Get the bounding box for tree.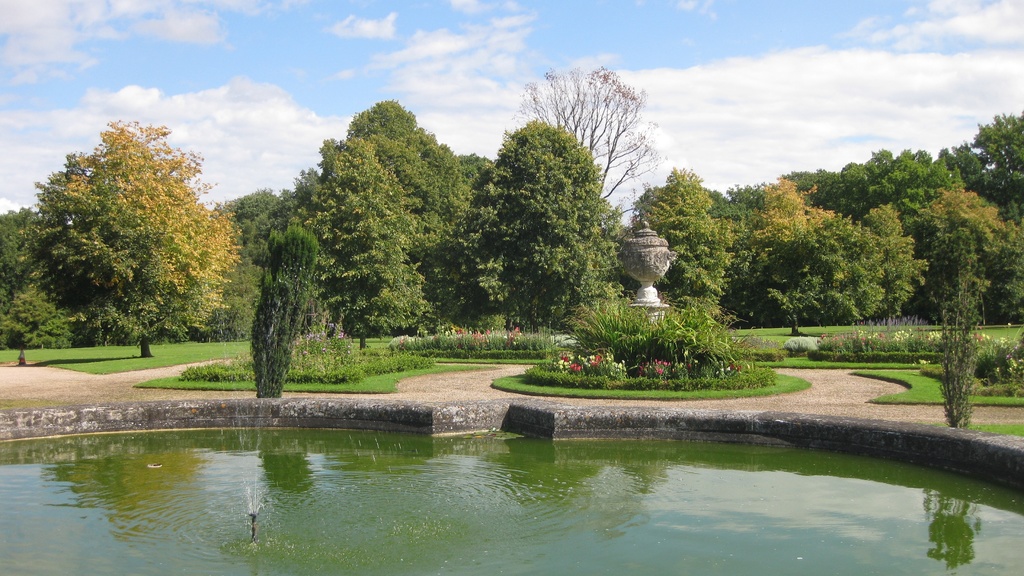
{"left": 925, "top": 178, "right": 1014, "bottom": 258}.
